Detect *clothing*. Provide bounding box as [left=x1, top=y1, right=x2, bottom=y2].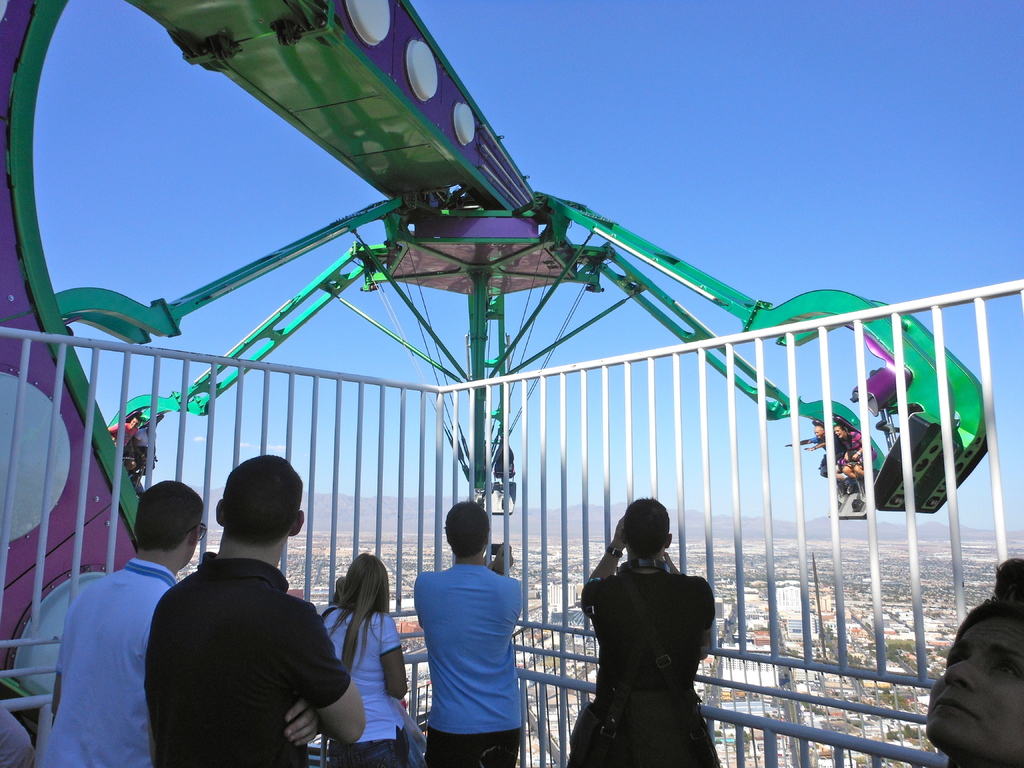
[left=808, top=435, right=844, bottom=477].
